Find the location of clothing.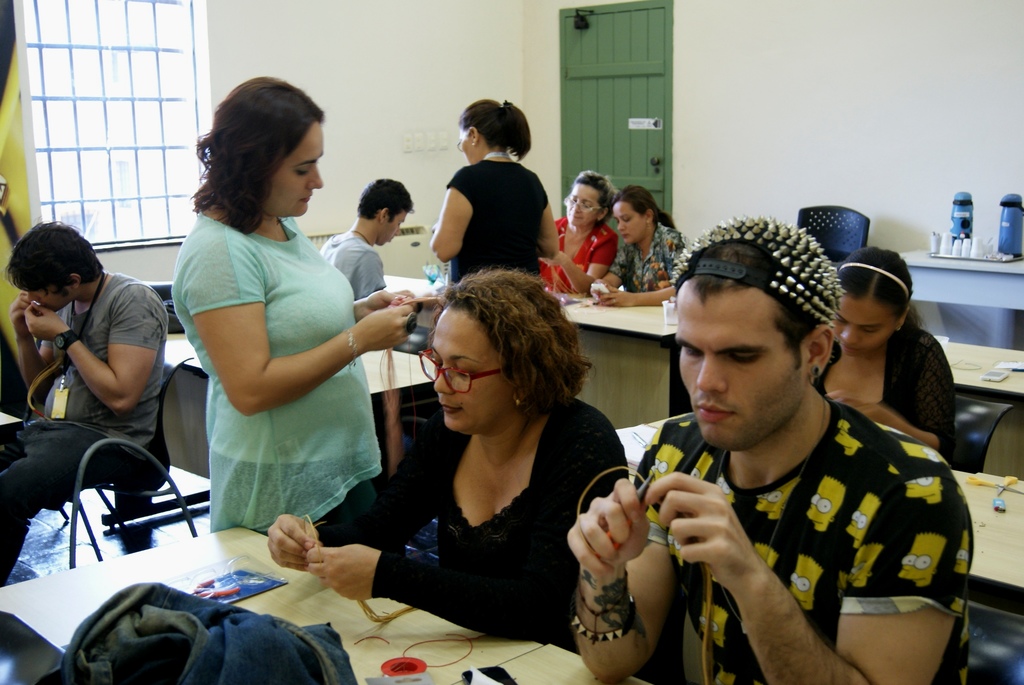
Location: 314 397 631 636.
